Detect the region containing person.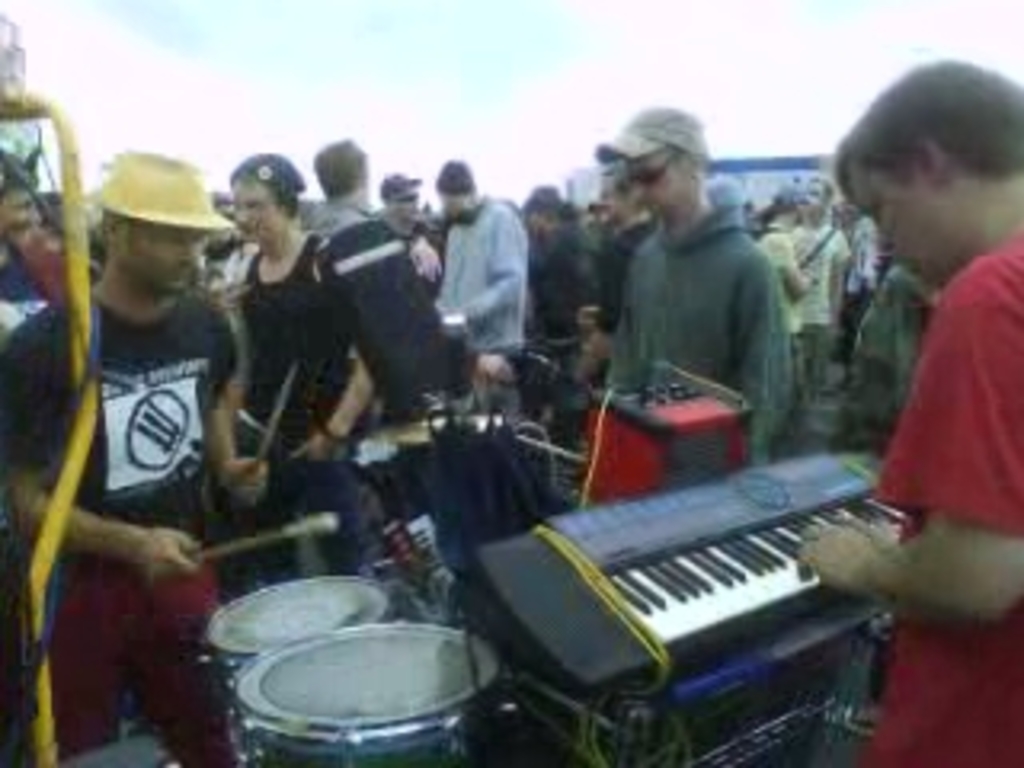
BBox(518, 186, 592, 435).
